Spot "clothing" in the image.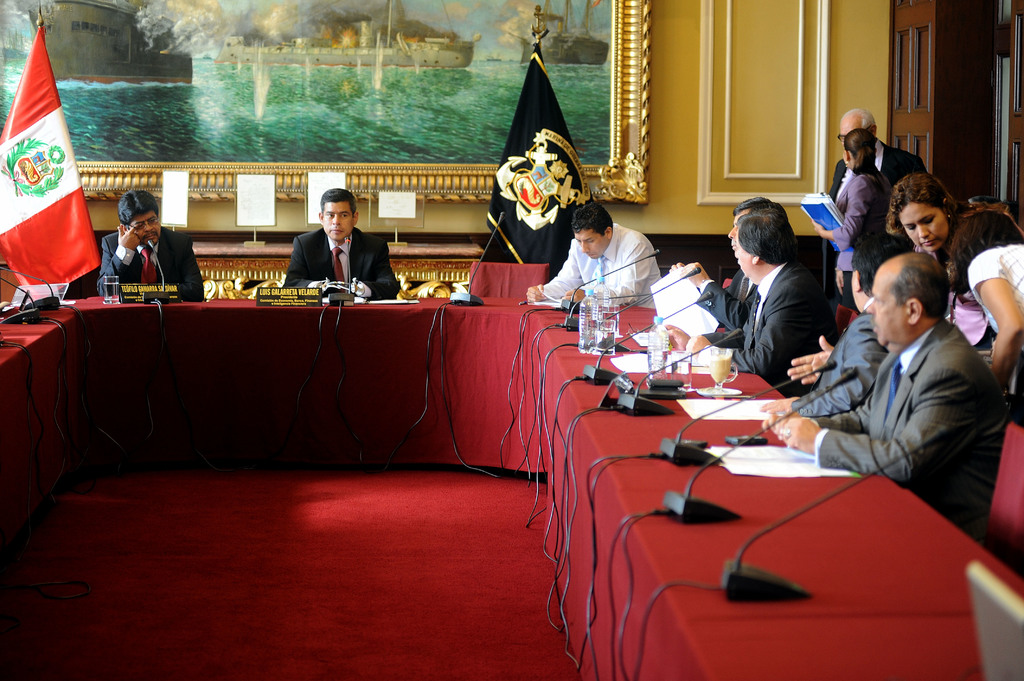
"clothing" found at 542, 222, 666, 313.
